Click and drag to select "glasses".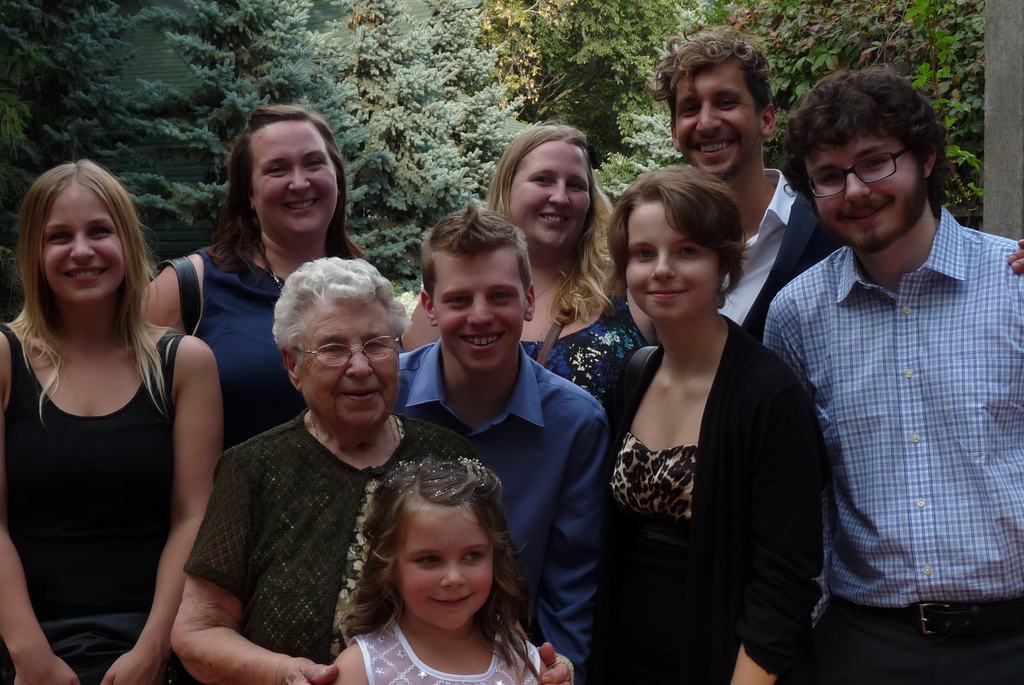
Selection: x1=810 y1=140 x2=945 y2=182.
